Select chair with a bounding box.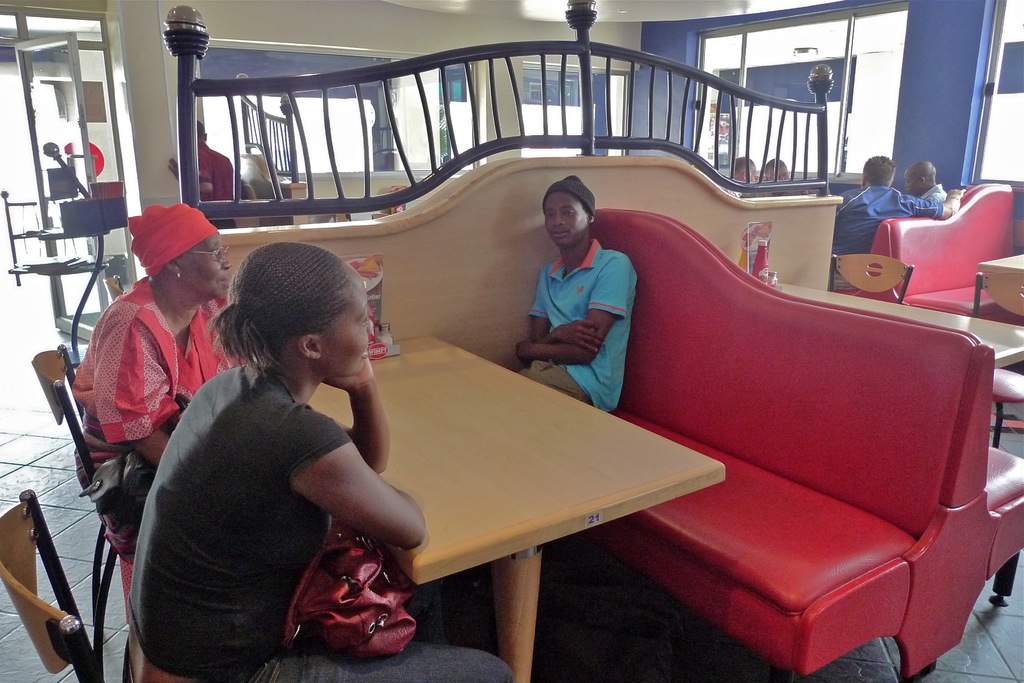
<box>971,273,1023,449</box>.
